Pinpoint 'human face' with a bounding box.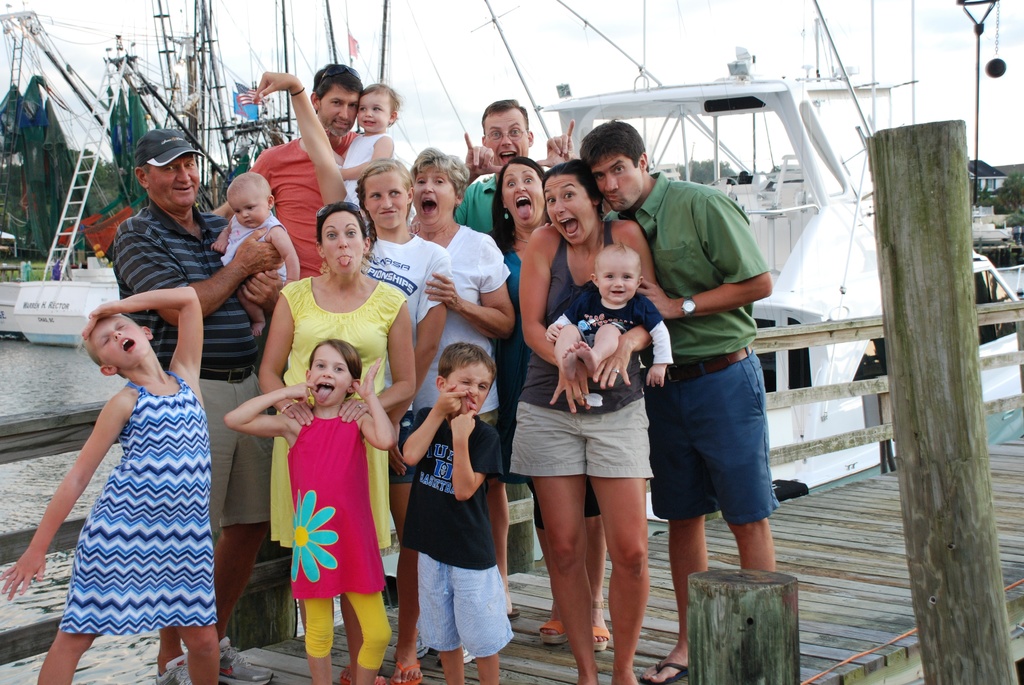
x1=544, y1=173, x2=600, y2=244.
